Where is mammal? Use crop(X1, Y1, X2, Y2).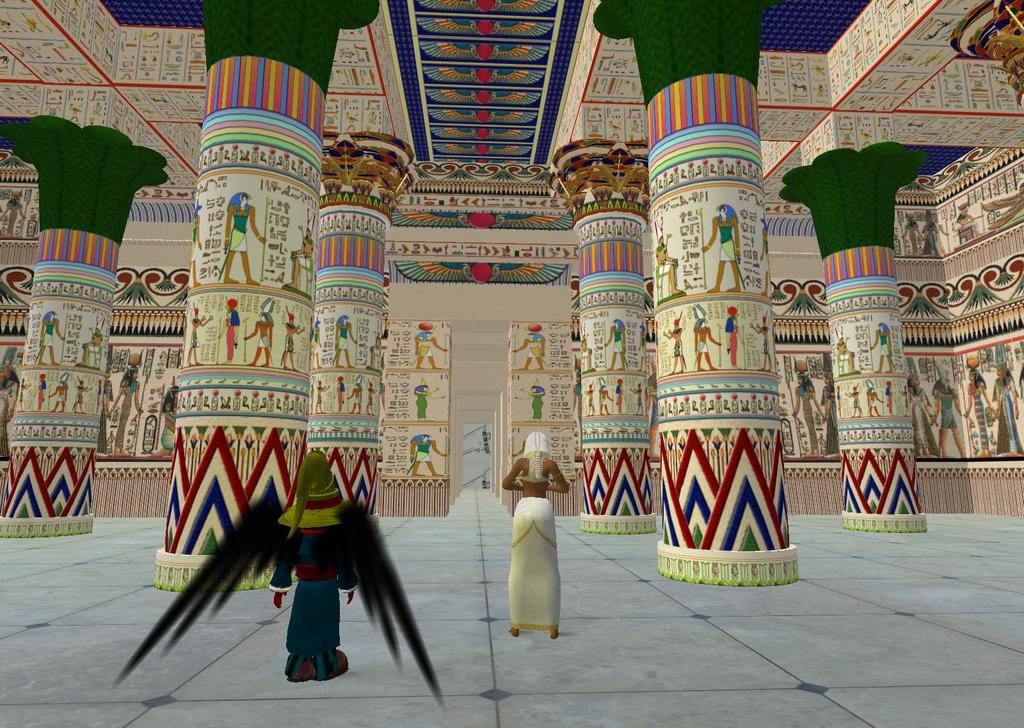
crop(866, 385, 881, 416).
